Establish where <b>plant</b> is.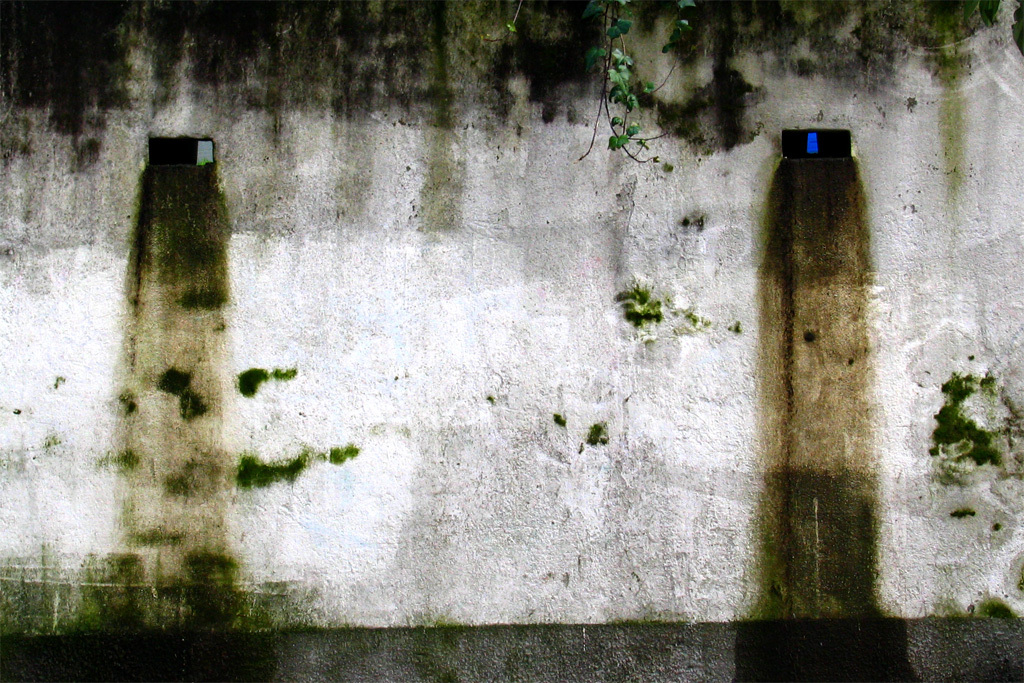
Established at <region>224, 450, 307, 497</region>.
